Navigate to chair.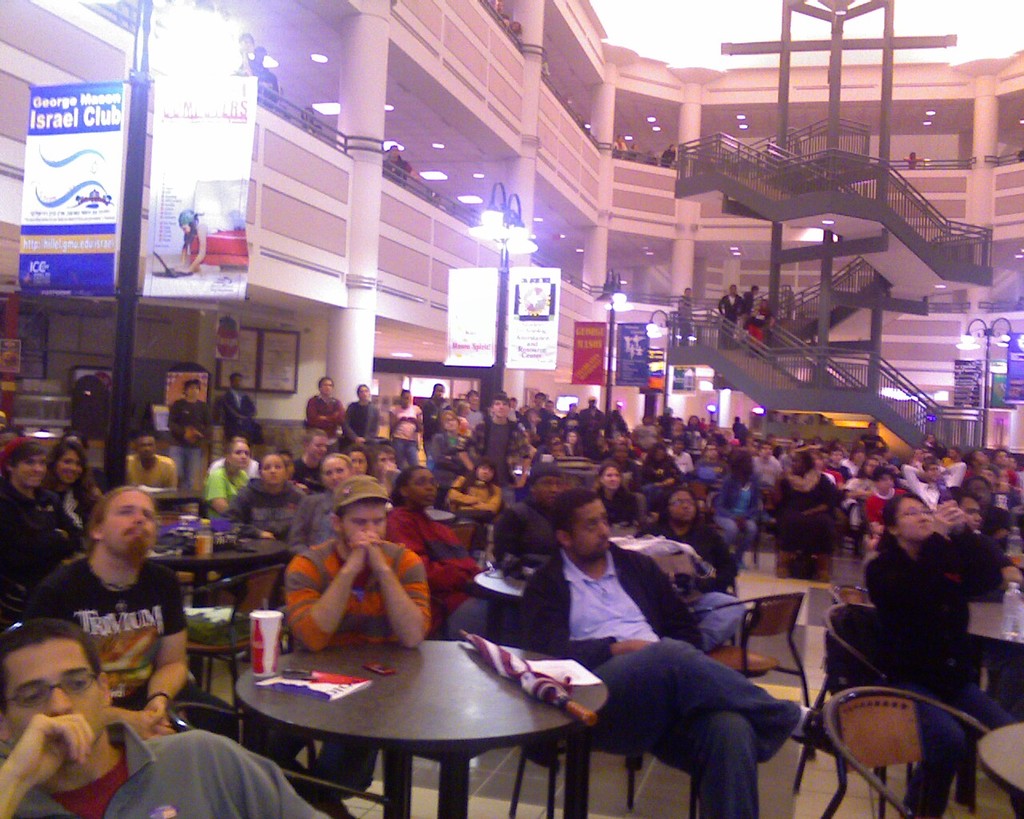
Navigation target: locate(679, 481, 710, 525).
